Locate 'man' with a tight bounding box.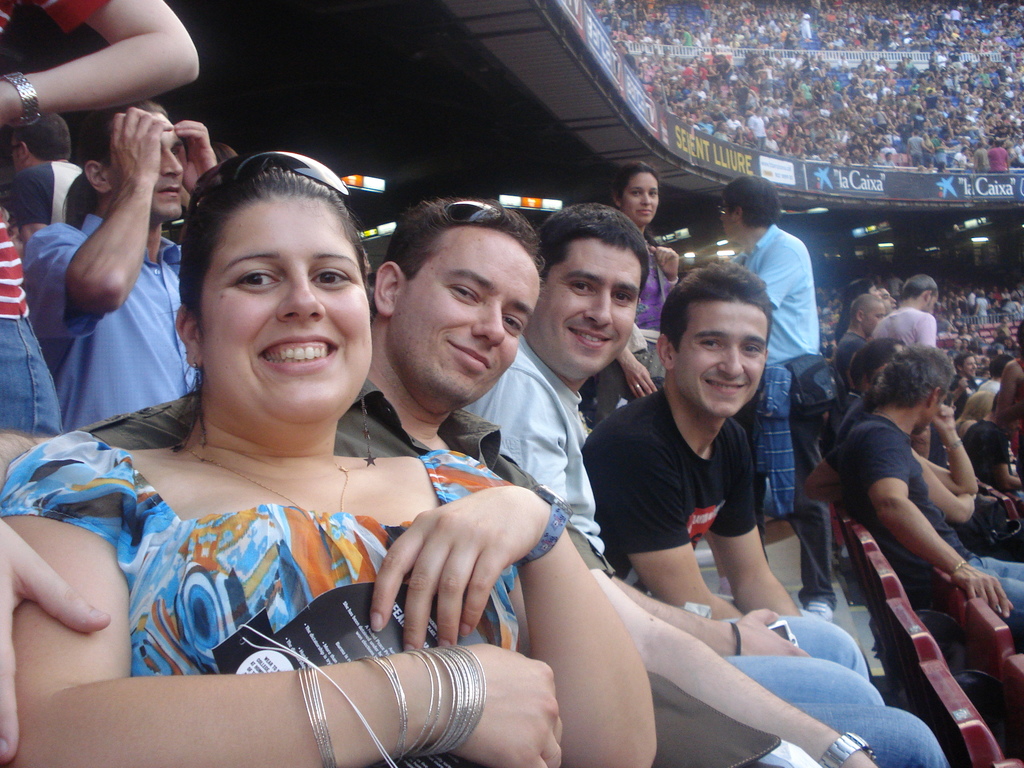
select_region(719, 172, 822, 368).
